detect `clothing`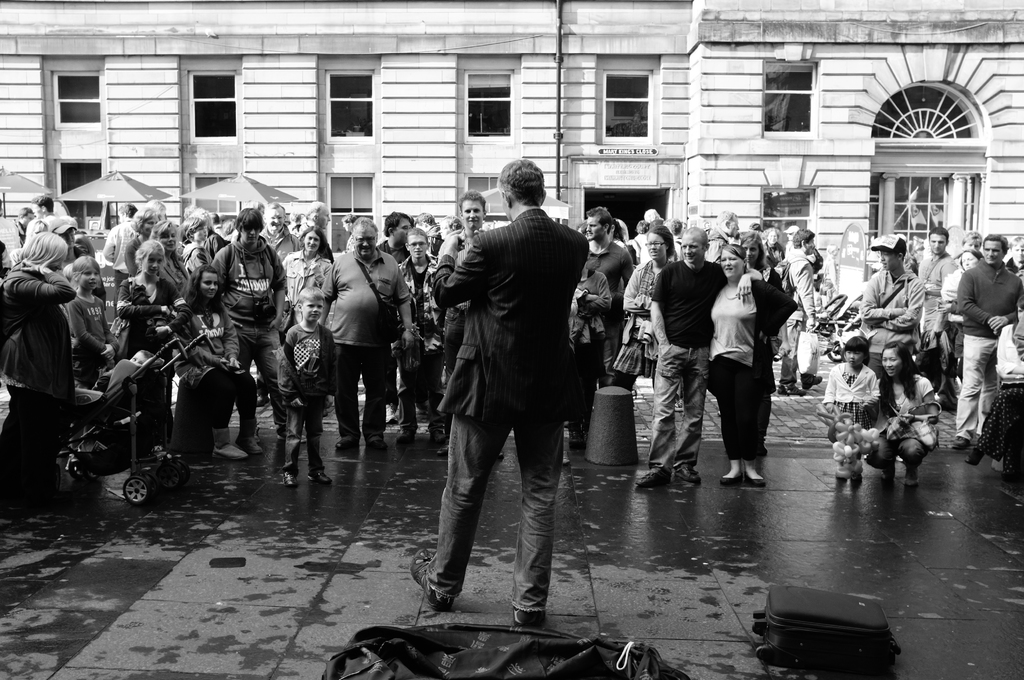
(1009,257,1023,281)
